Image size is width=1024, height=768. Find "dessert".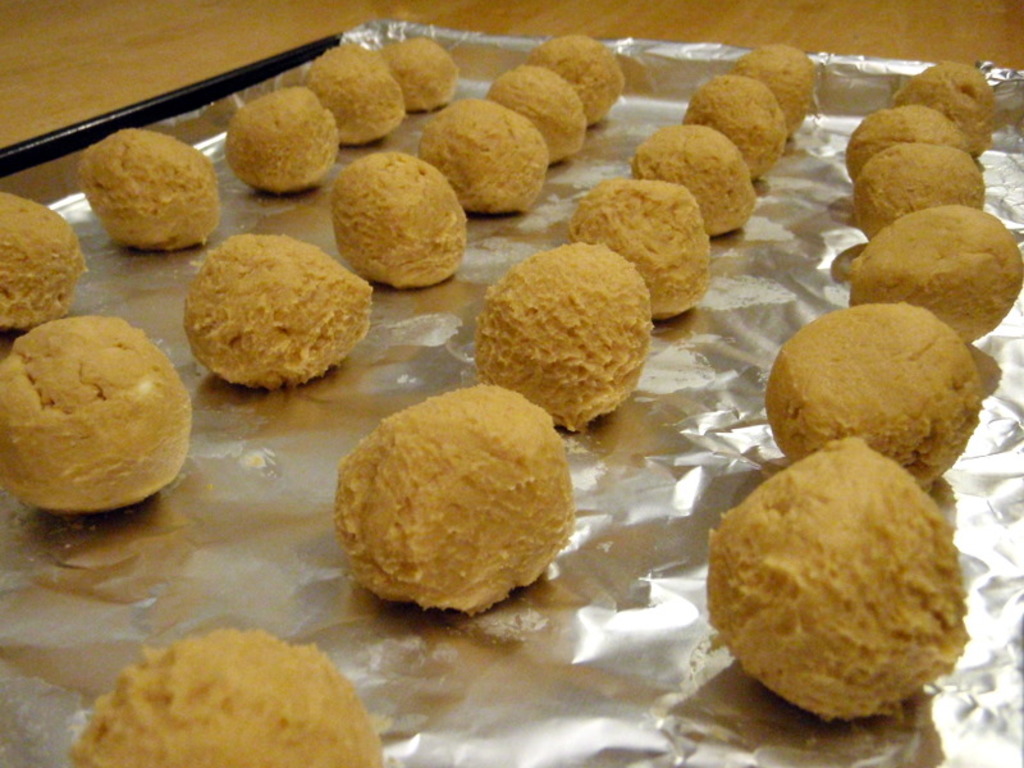
select_region(580, 182, 709, 312).
